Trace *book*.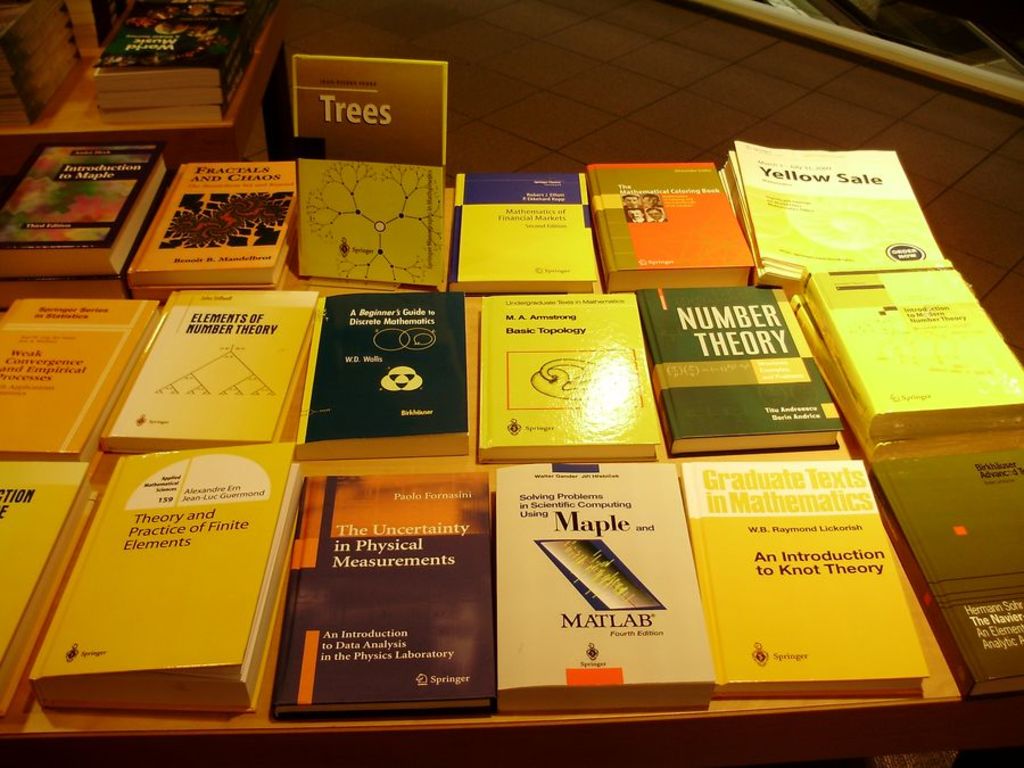
Traced to l=478, t=291, r=661, b=460.
